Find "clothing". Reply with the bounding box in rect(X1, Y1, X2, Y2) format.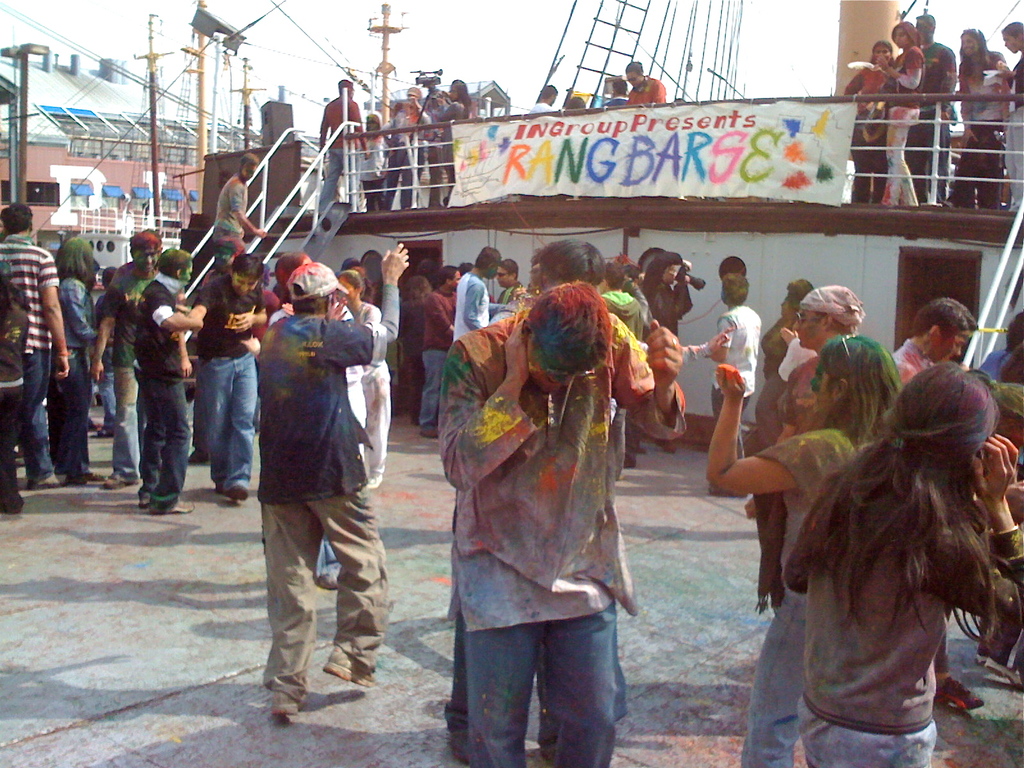
rect(432, 107, 460, 210).
